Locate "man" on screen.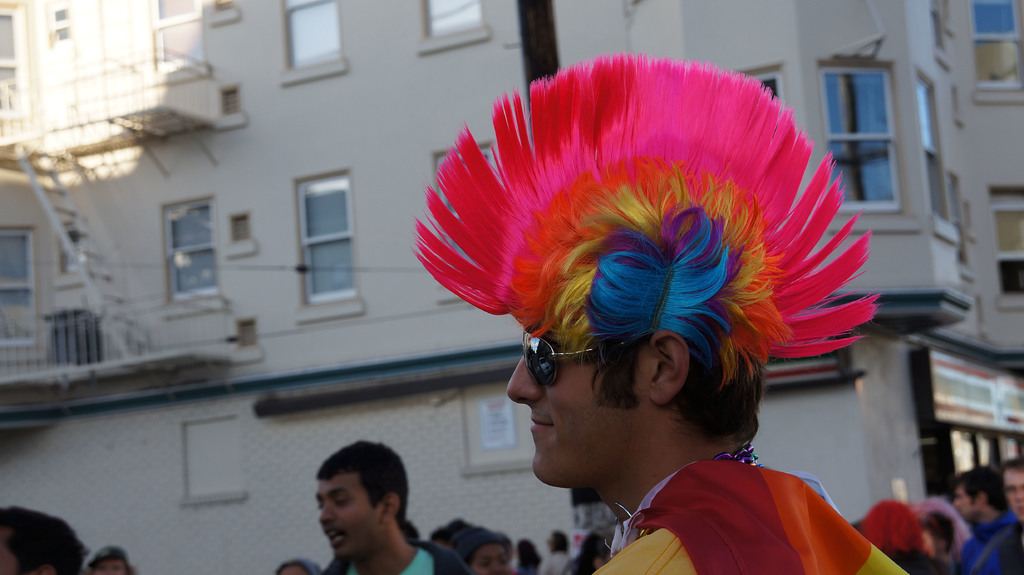
On screen at bbox=(0, 500, 90, 574).
